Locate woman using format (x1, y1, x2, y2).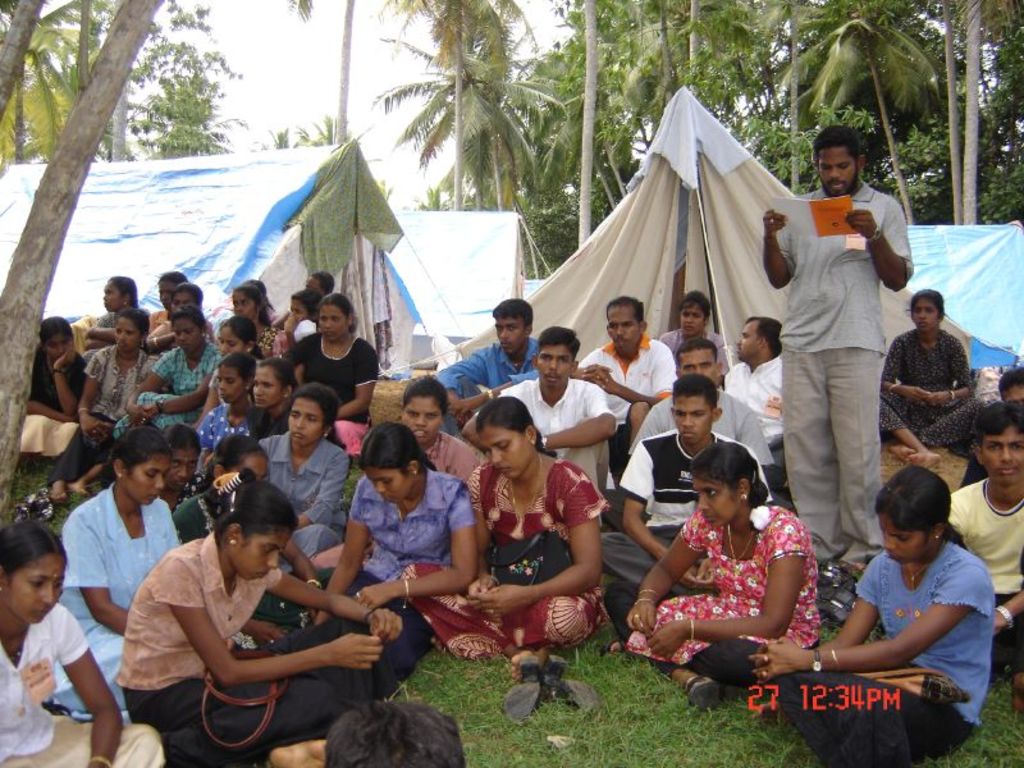
(383, 367, 480, 488).
